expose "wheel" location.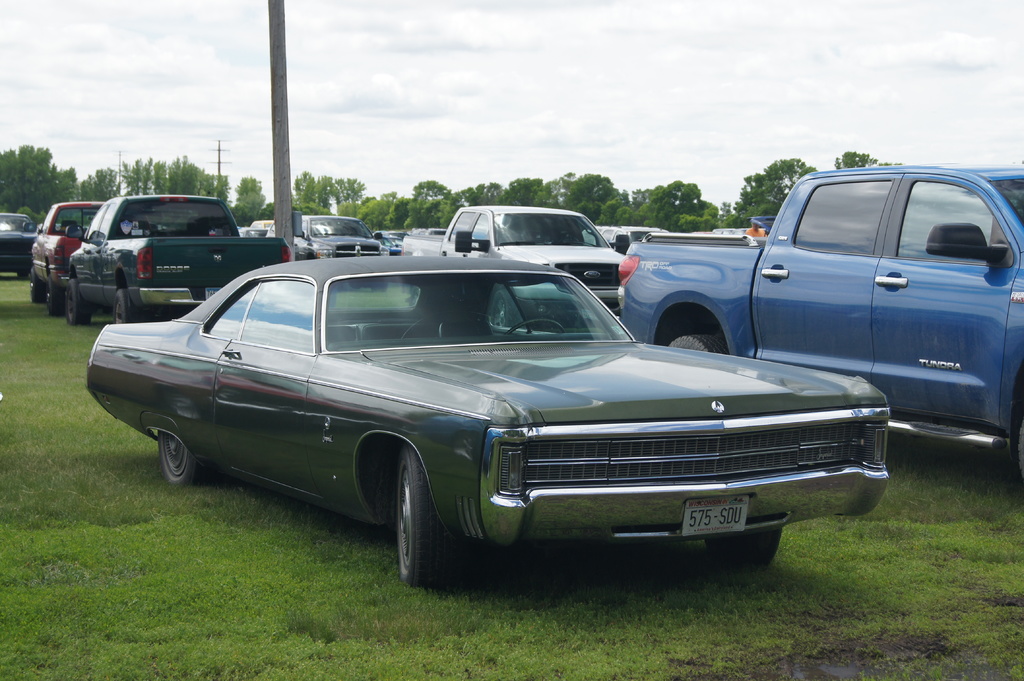
Exposed at bbox(557, 236, 579, 241).
